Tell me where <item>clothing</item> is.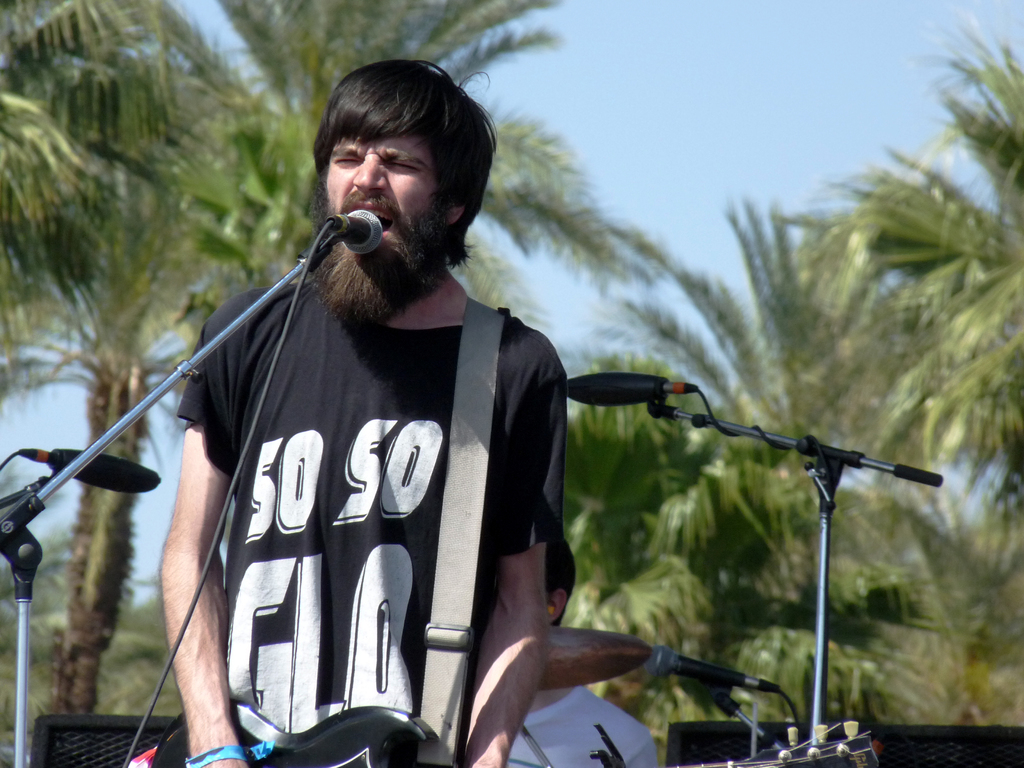
<item>clothing</item> is at {"left": 163, "top": 231, "right": 611, "bottom": 760}.
